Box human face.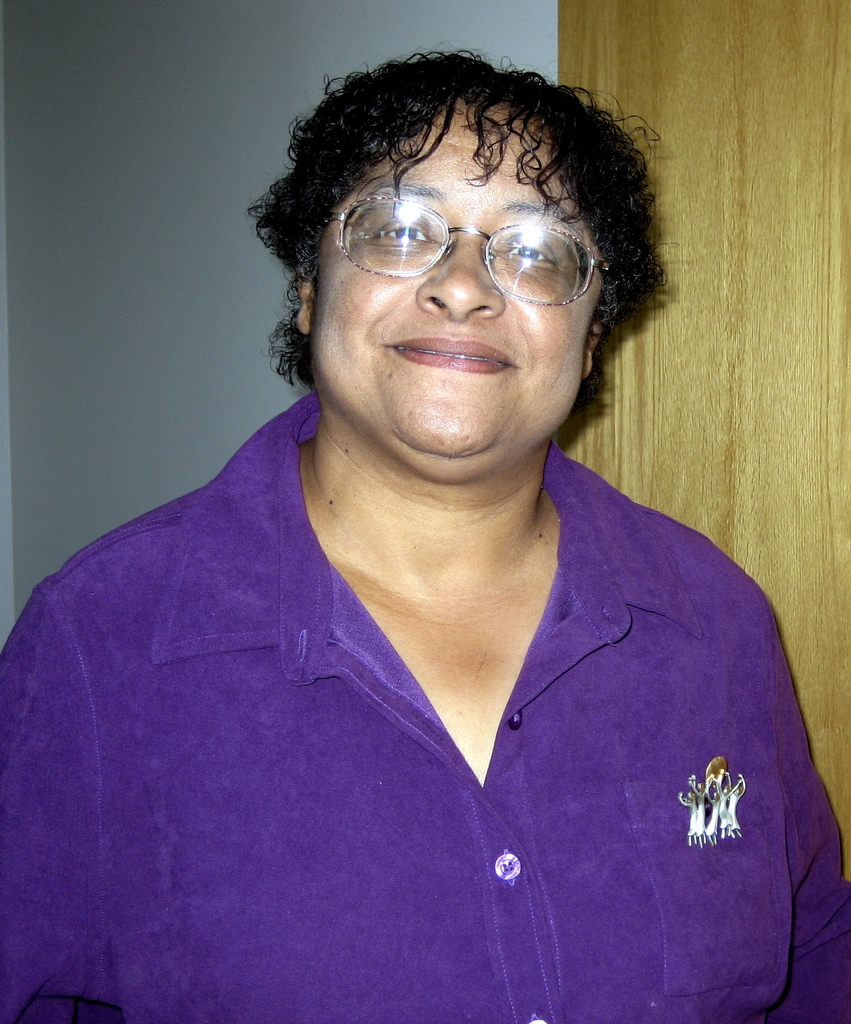
rect(316, 106, 582, 454).
